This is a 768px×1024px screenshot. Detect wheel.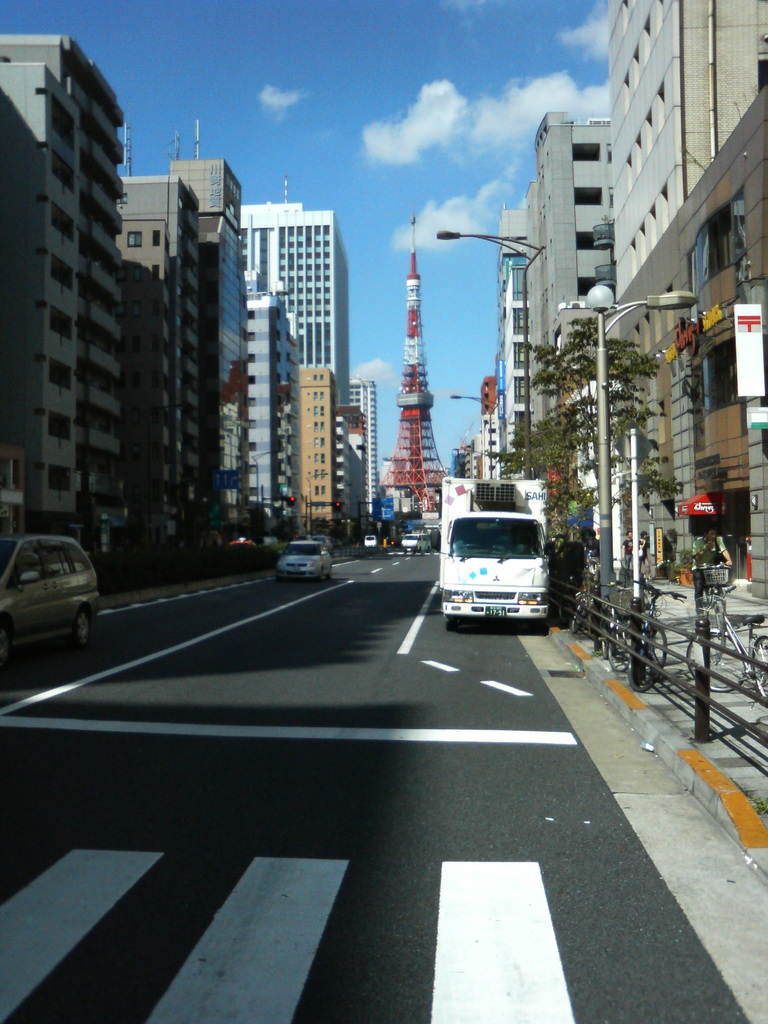
bbox(0, 613, 12, 666).
